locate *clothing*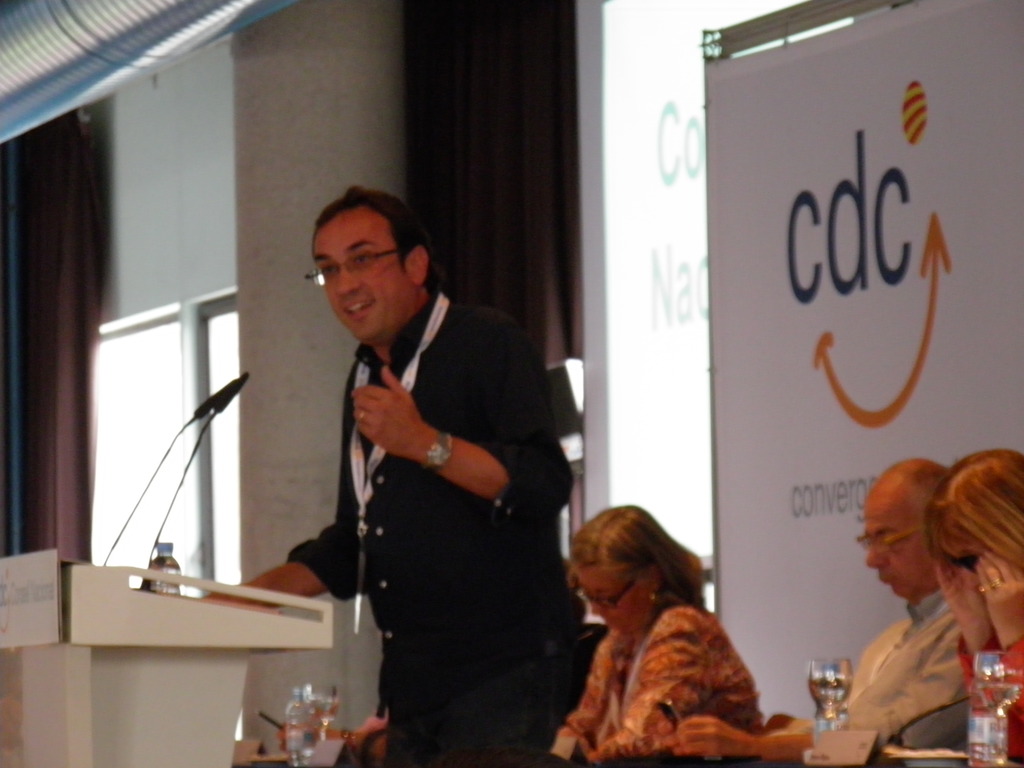
821, 595, 964, 749
